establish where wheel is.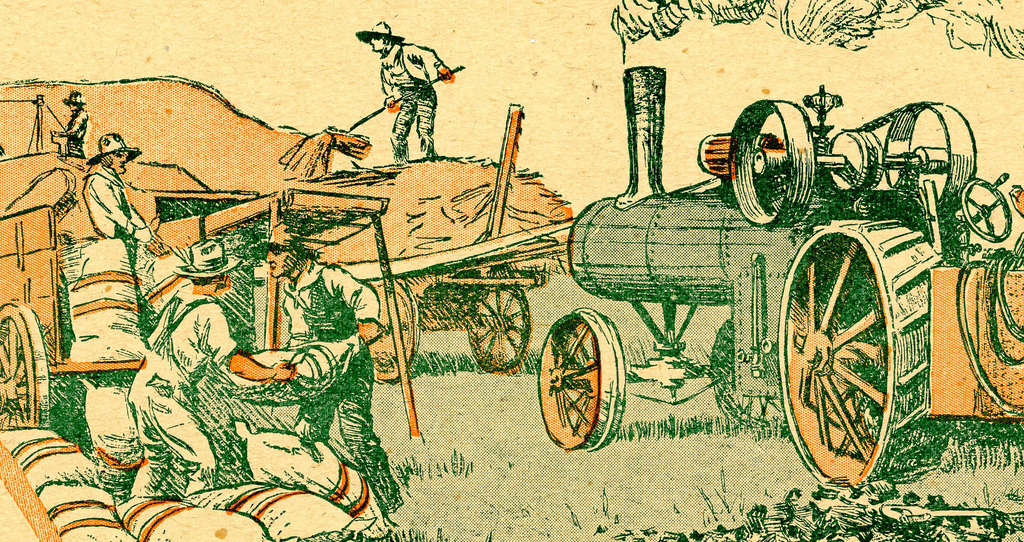
Established at <region>470, 280, 527, 373</region>.
